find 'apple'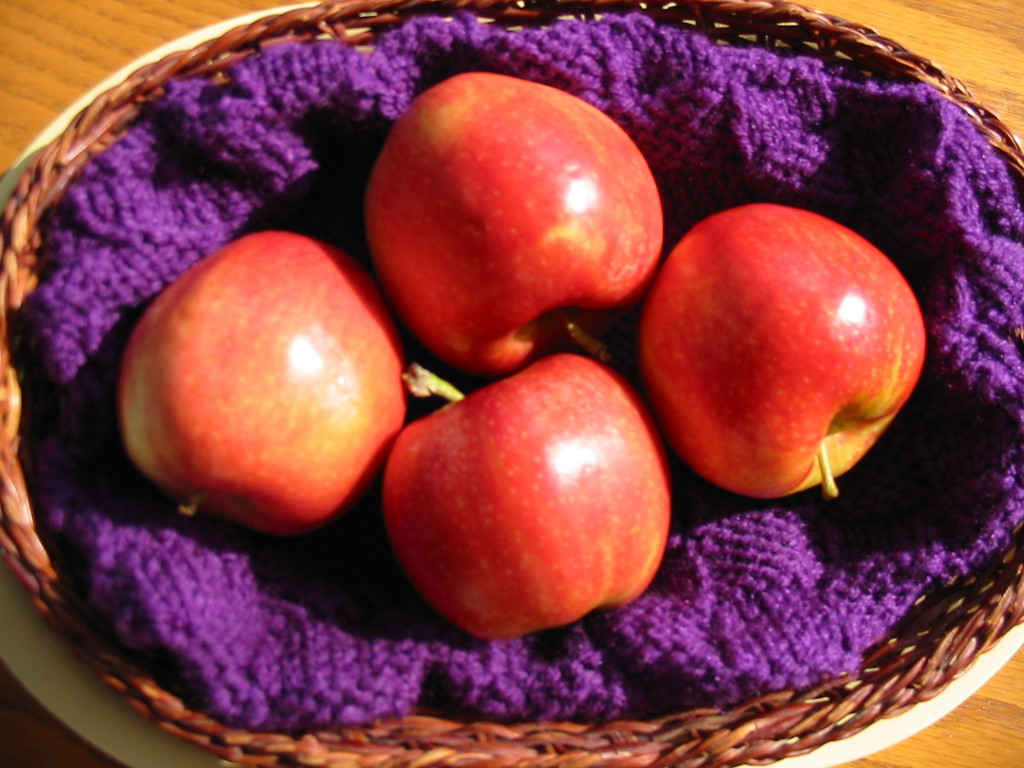
[left=641, top=191, right=913, bottom=507]
